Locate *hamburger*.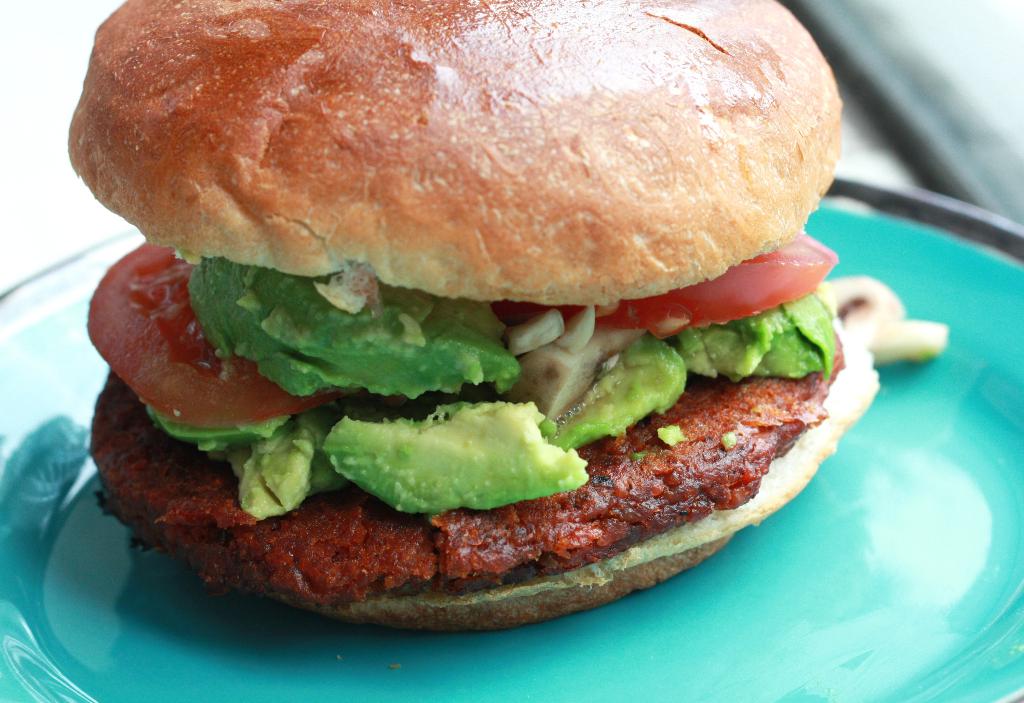
Bounding box: {"left": 63, "top": 0, "right": 942, "bottom": 636}.
